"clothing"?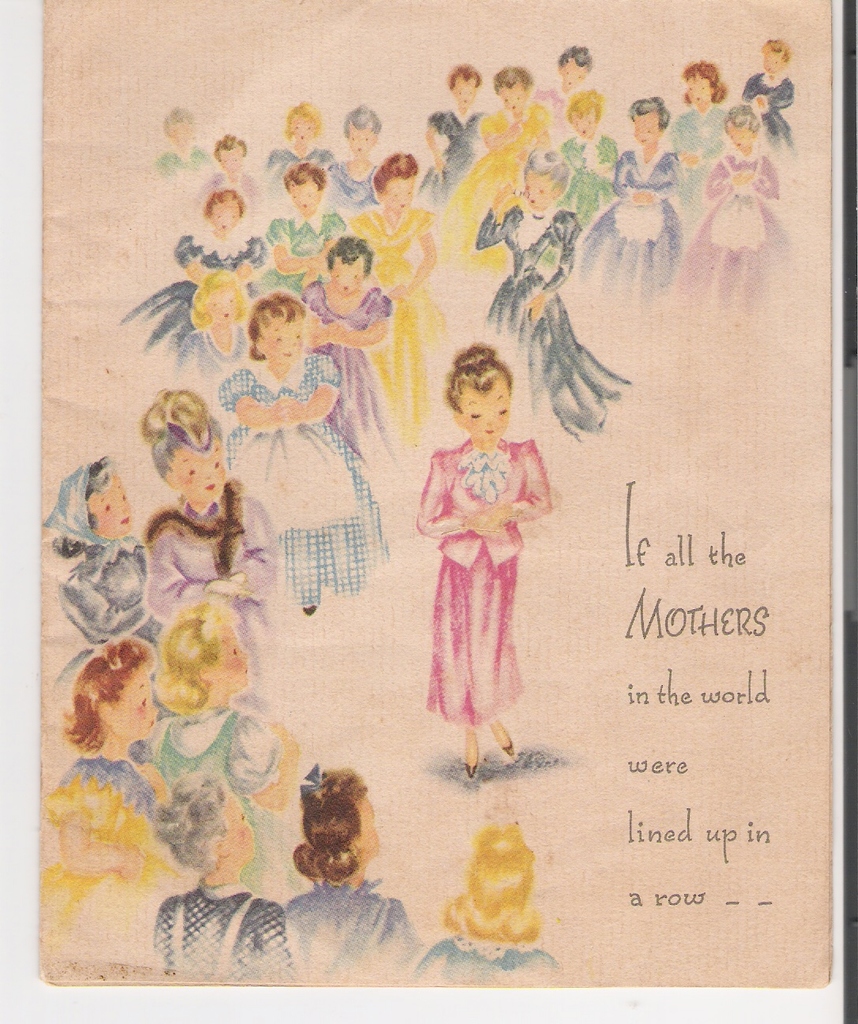
44 873 123 961
